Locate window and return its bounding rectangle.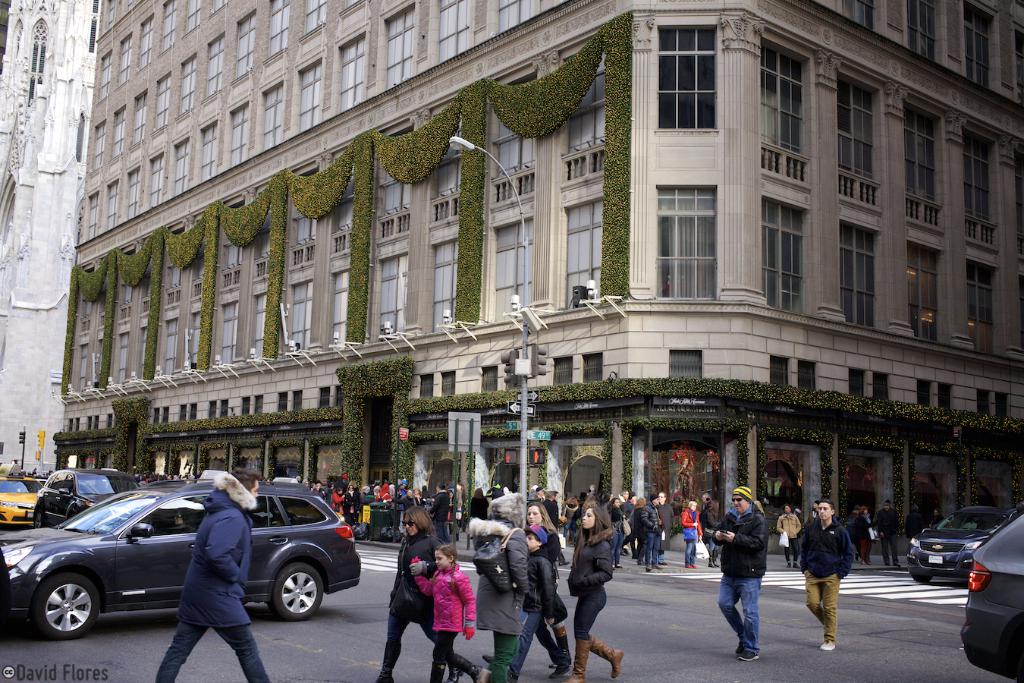
[x1=337, y1=0, x2=367, y2=14].
